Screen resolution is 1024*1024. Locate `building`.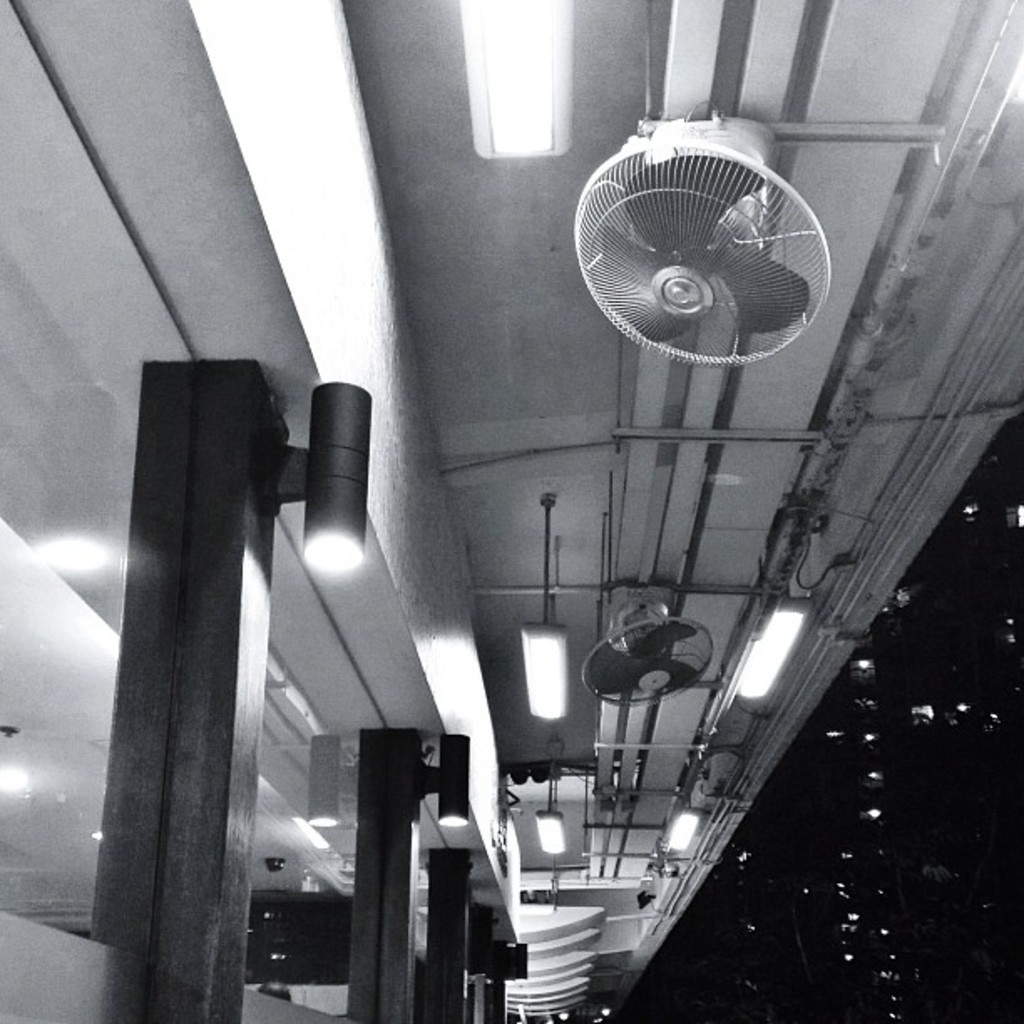
pyautogui.locateOnScreen(0, 0, 1022, 1022).
